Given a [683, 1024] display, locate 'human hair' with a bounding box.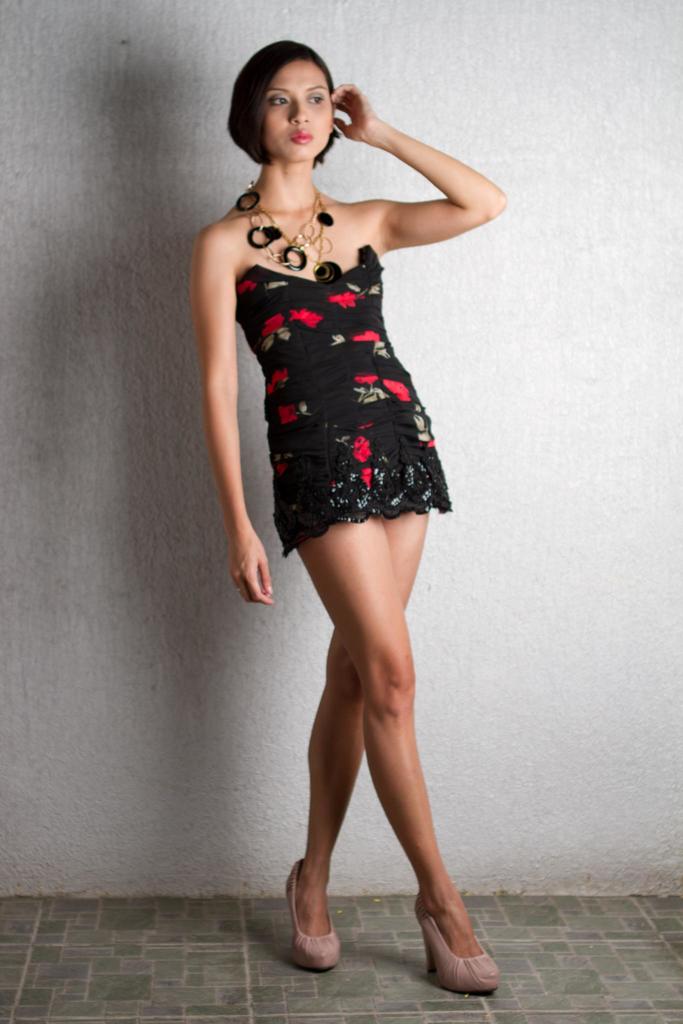
Located: Rect(230, 40, 359, 171).
